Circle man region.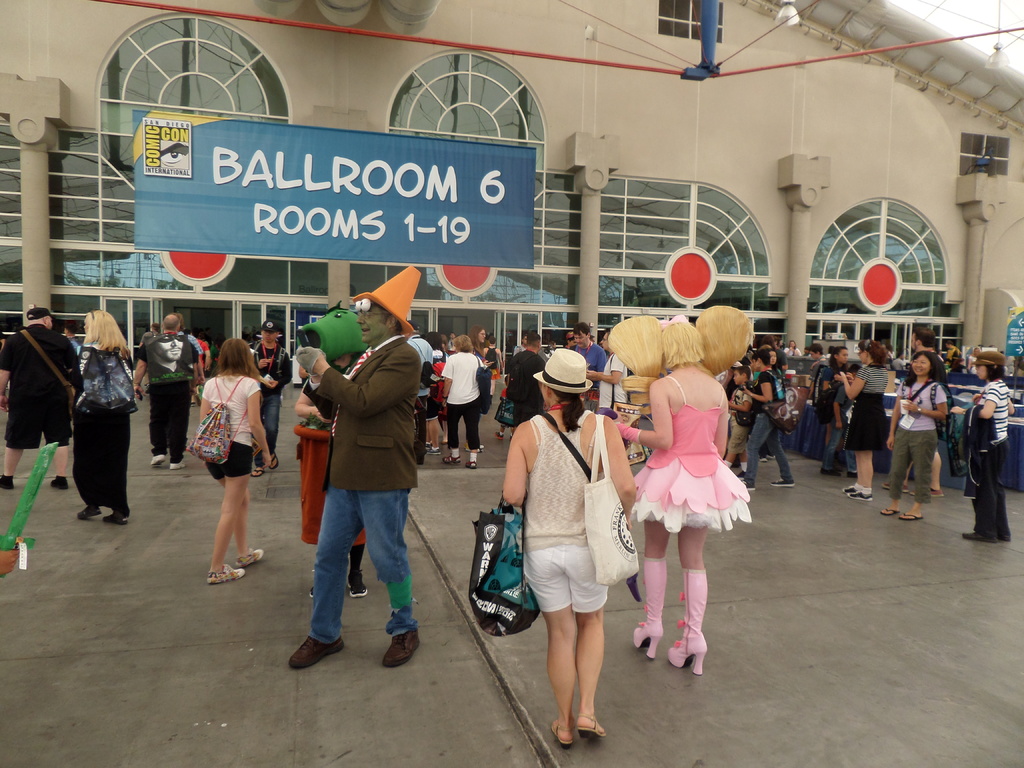
Region: [left=397, top=317, right=437, bottom=461].
